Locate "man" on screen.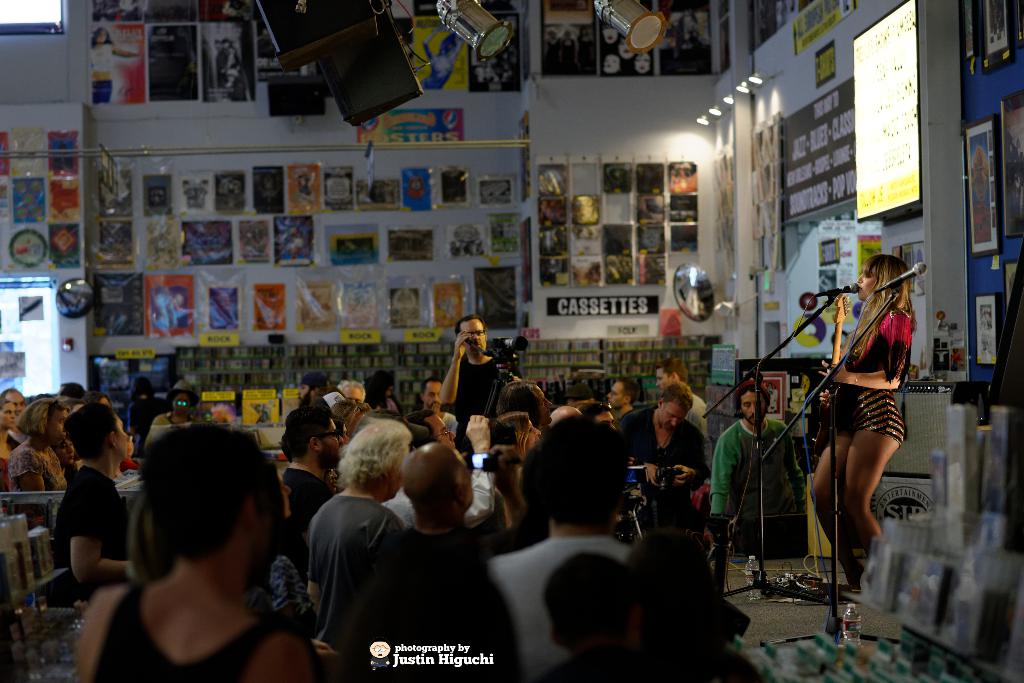
On screen at crop(712, 384, 806, 525).
